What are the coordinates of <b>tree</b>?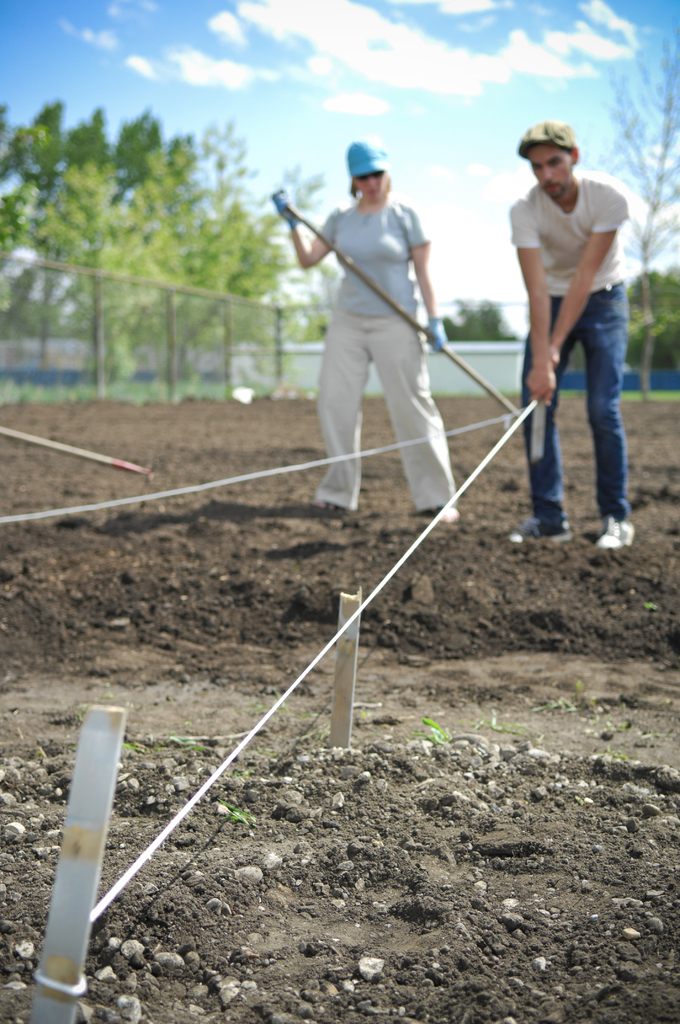
42,166,140,406.
